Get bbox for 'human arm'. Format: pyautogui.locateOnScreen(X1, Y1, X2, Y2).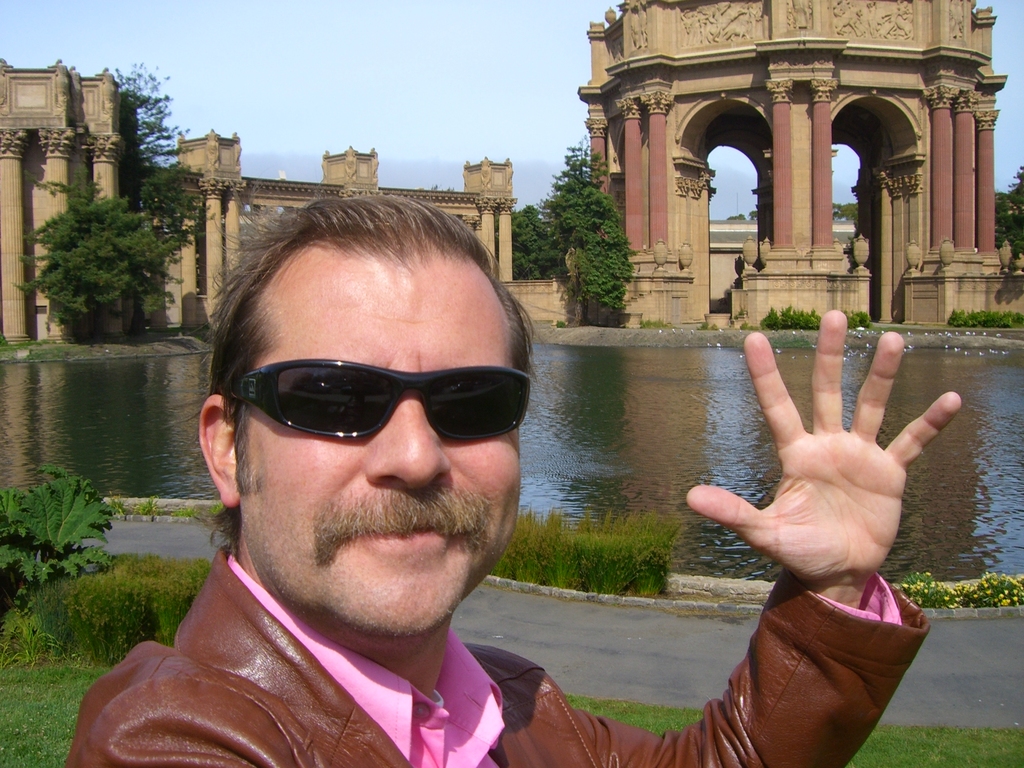
pyautogui.locateOnScreen(552, 310, 960, 767).
